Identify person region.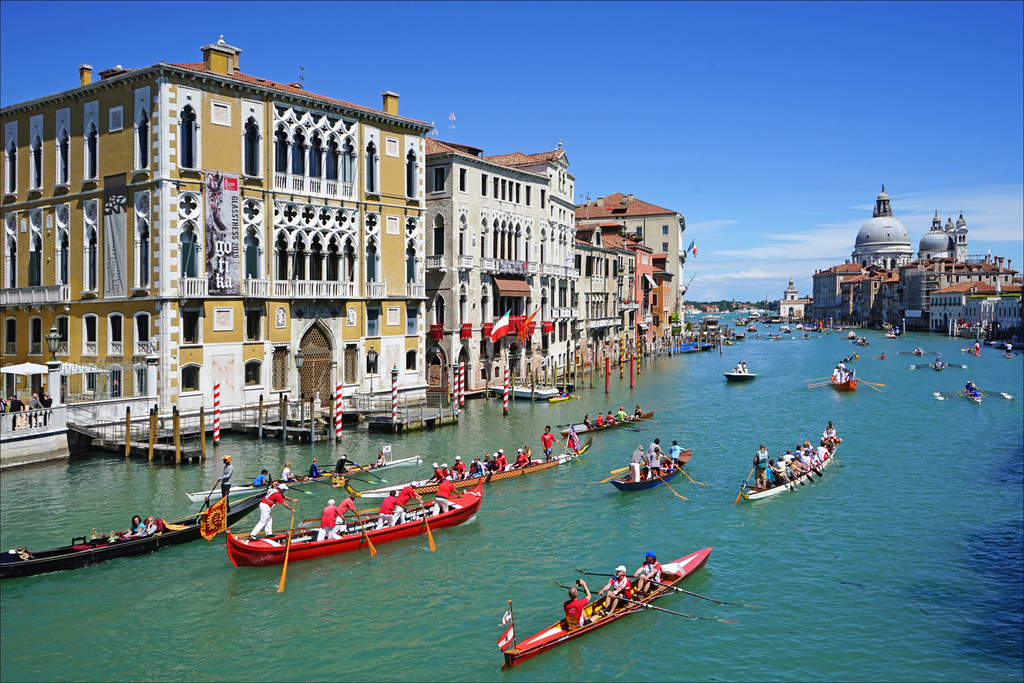
Region: [973, 341, 979, 355].
